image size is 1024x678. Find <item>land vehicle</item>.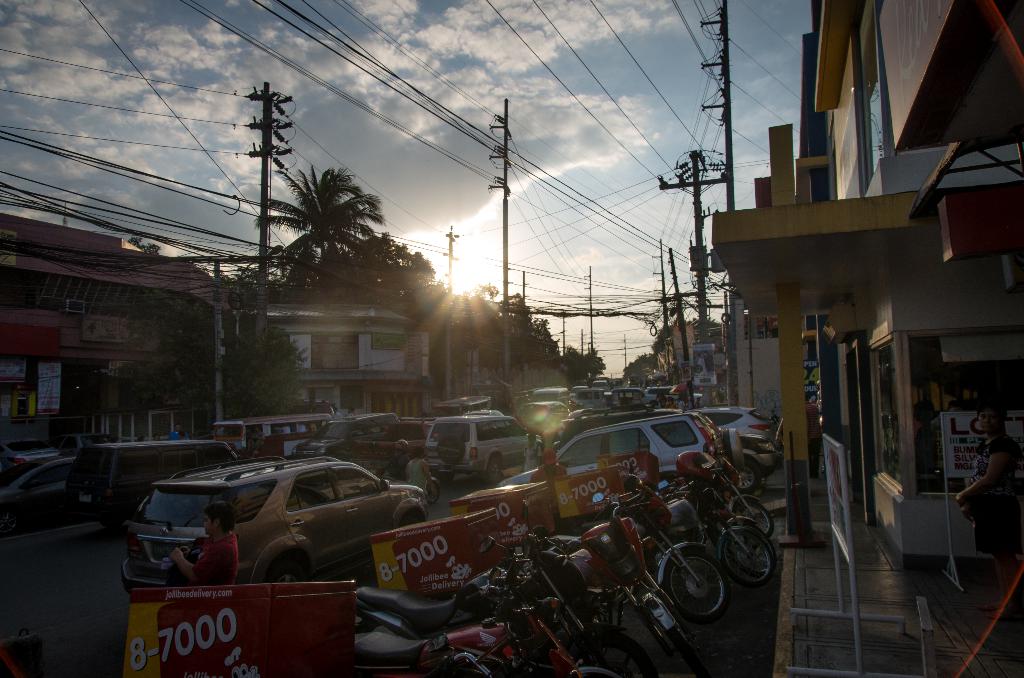
{"x1": 1, "y1": 441, "x2": 59, "y2": 470}.
